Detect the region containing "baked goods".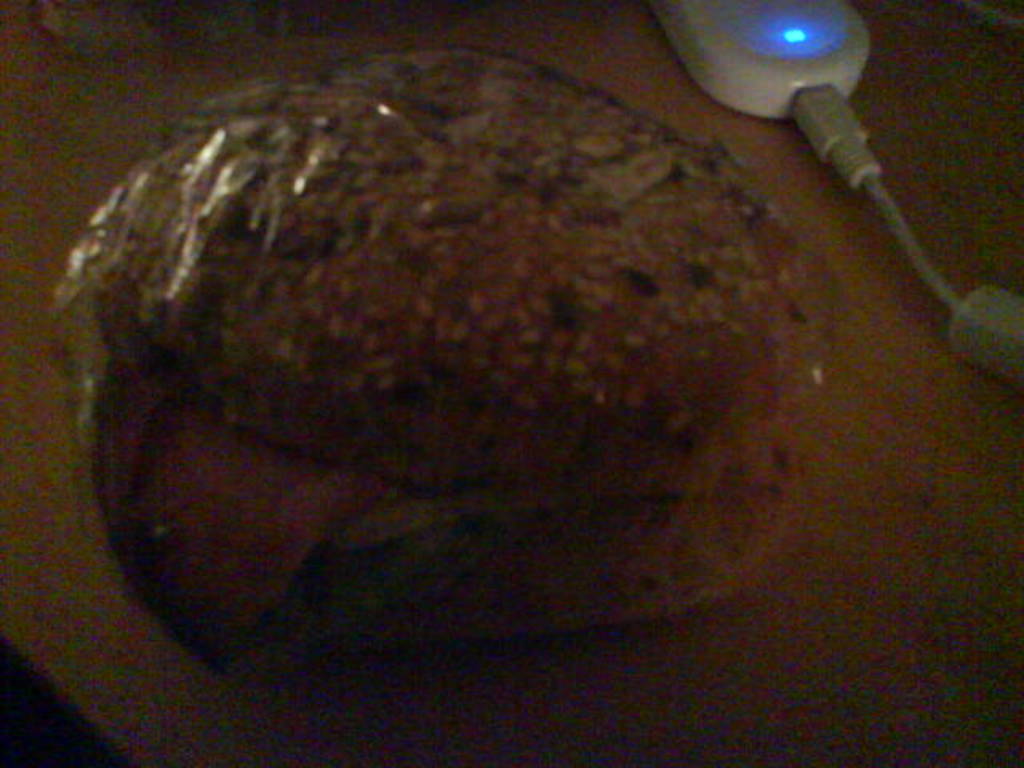
(left=45, top=40, right=848, bottom=677).
